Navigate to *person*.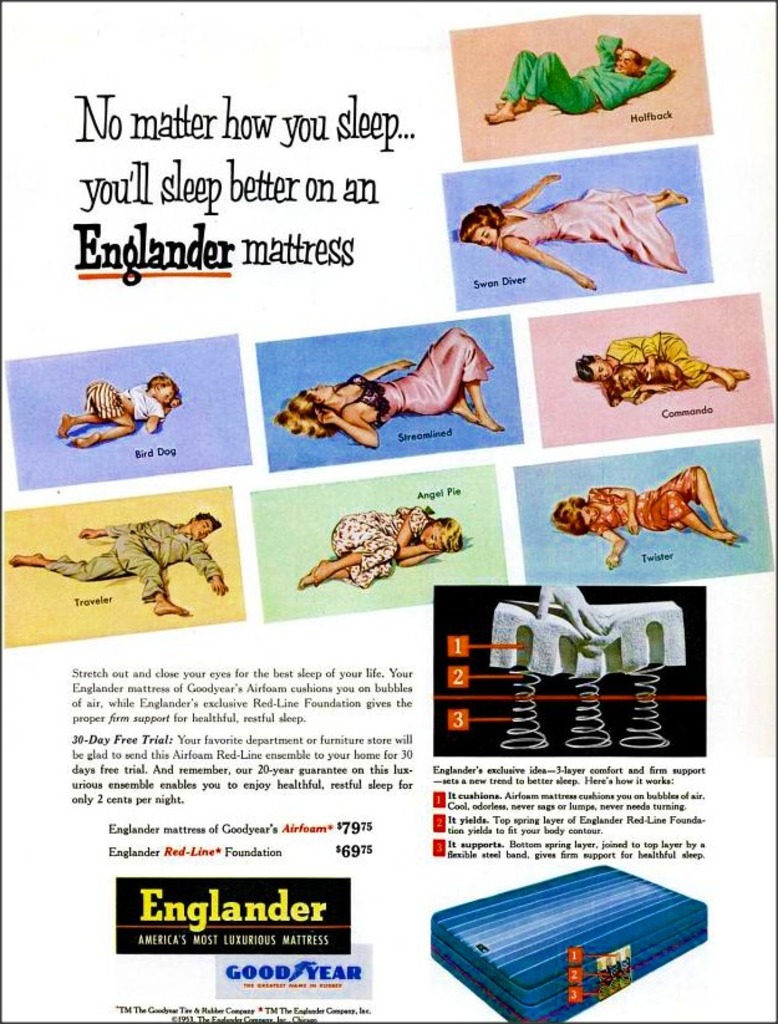
Navigation target: 56 368 185 452.
